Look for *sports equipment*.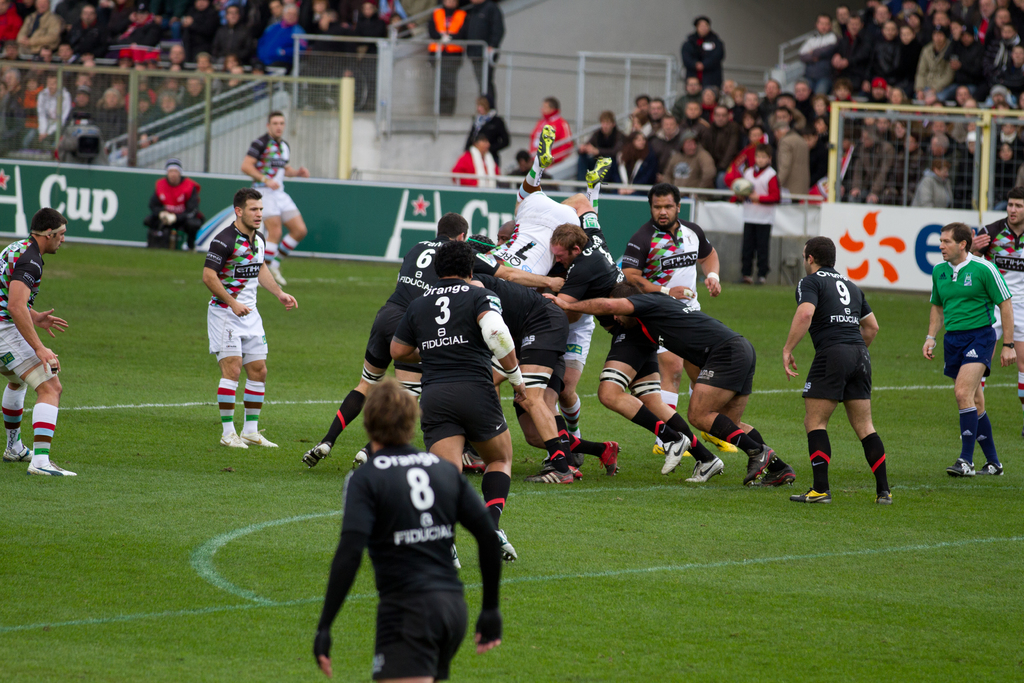
Found: select_region(586, 154, 613, 183).
